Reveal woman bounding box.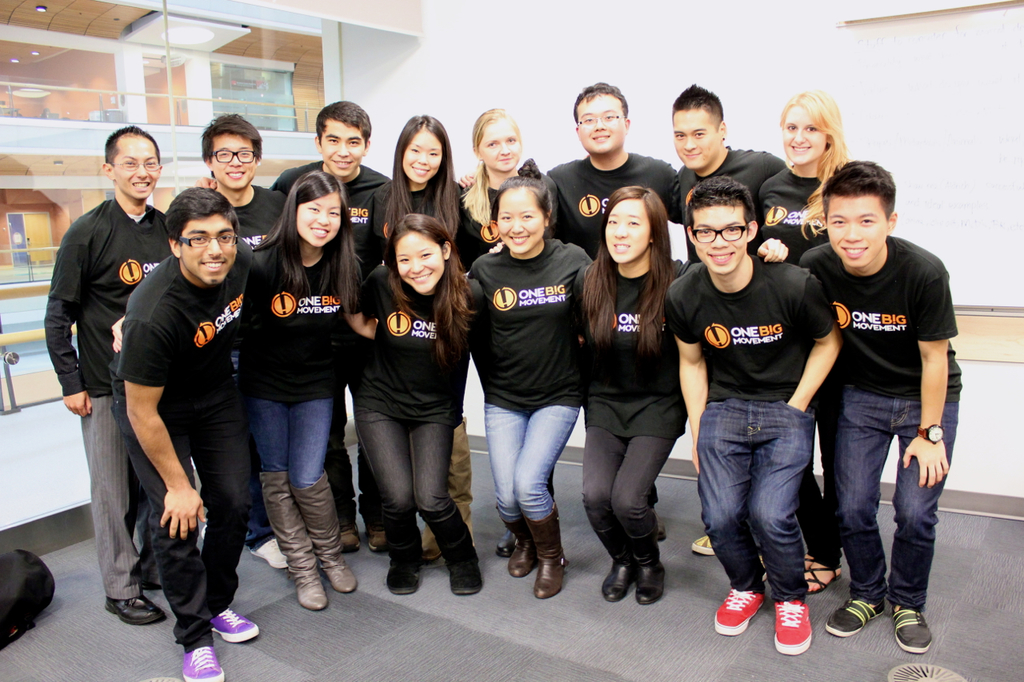
Revealed: <region>571, 190, 678, 608</region>.
